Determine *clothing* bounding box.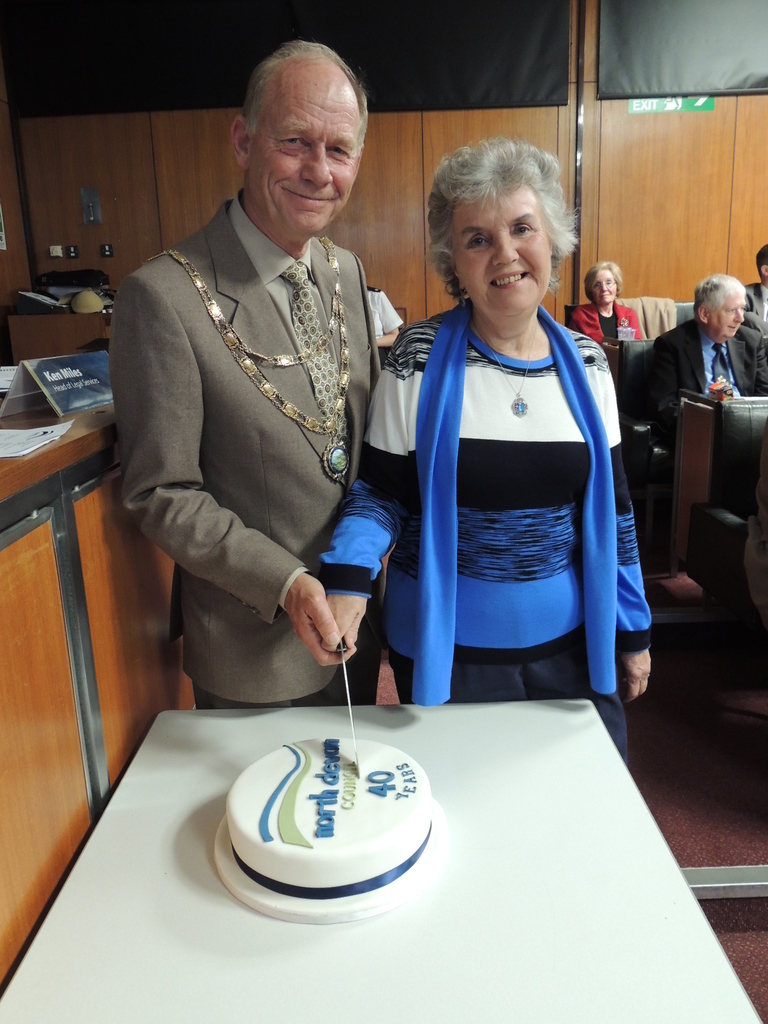
Determined: bbox=[323, 302, 657, 769].
